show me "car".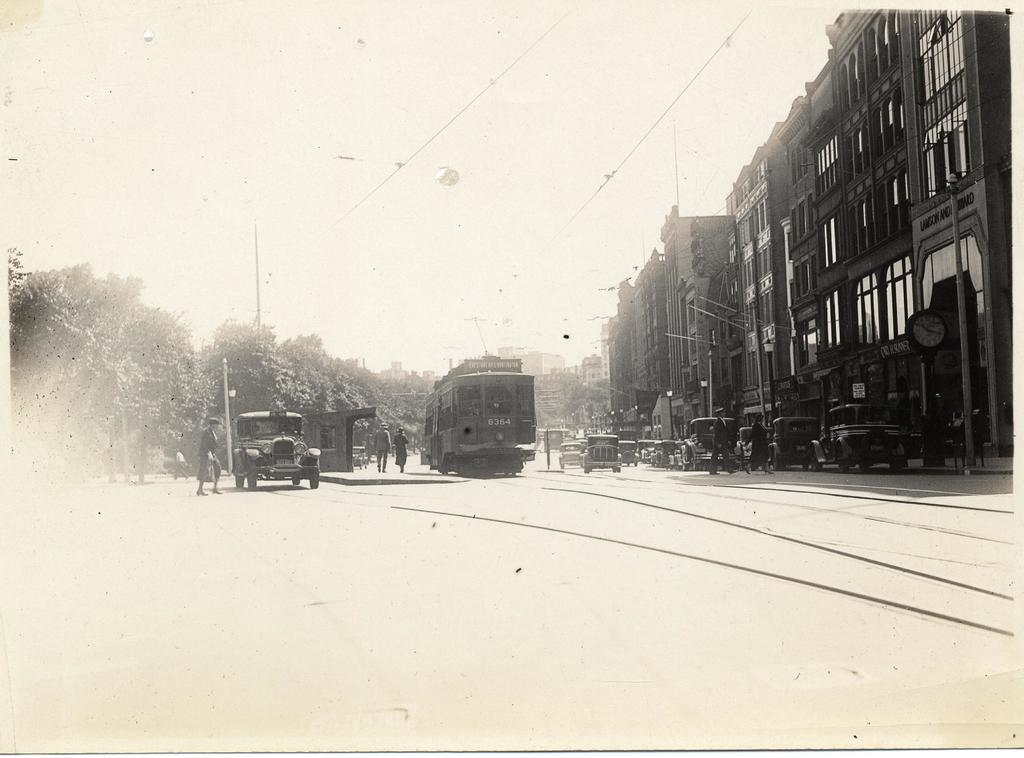
"car" is here: crop(767, 414, 820, 472).
